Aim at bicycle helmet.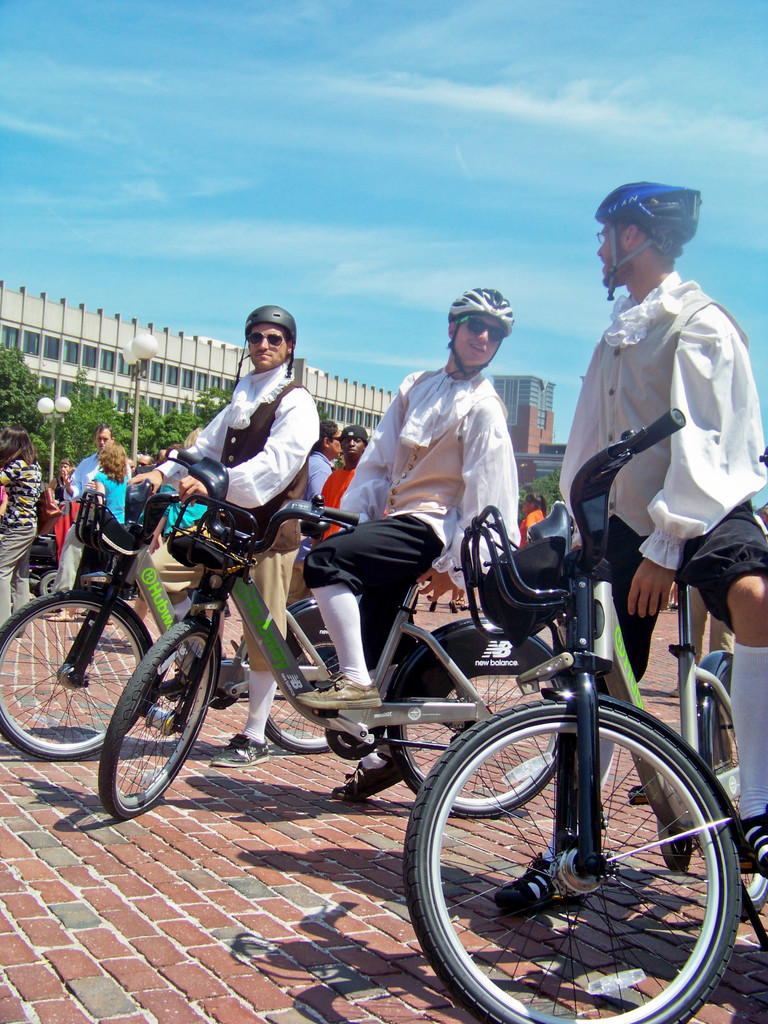
Aimed at 250:307:294:346.
